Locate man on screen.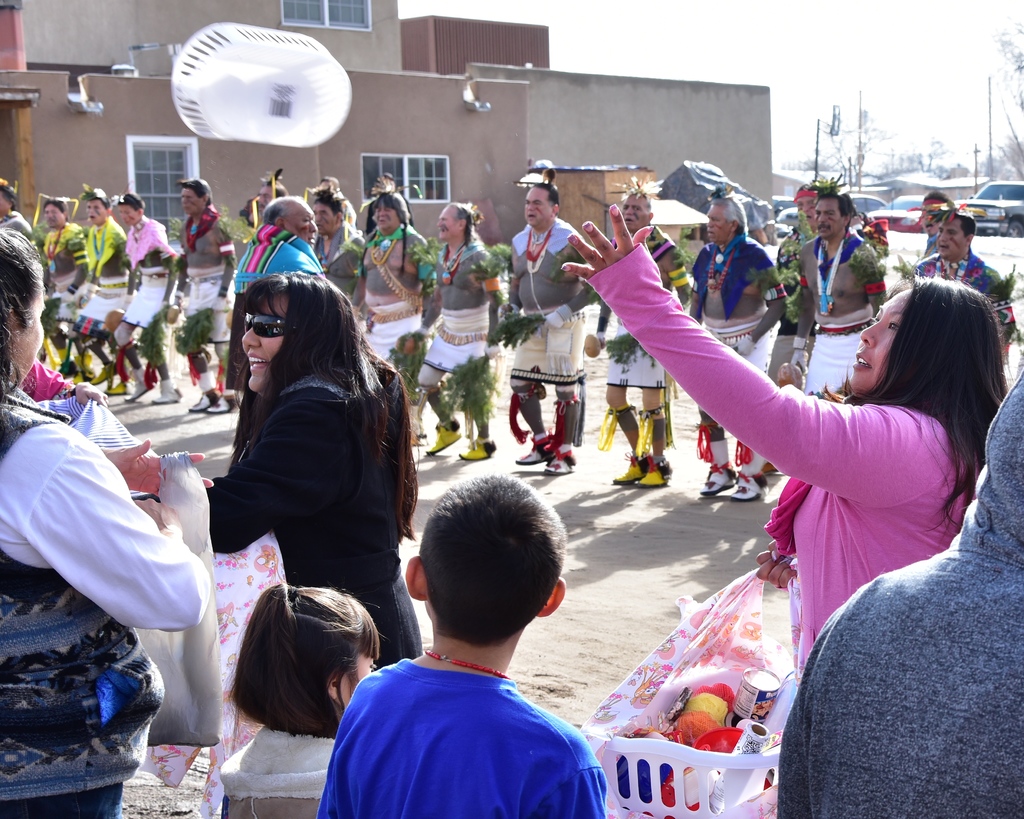
On screen at pyautogui.locateOnScreen(922, 188, 952, 256).
